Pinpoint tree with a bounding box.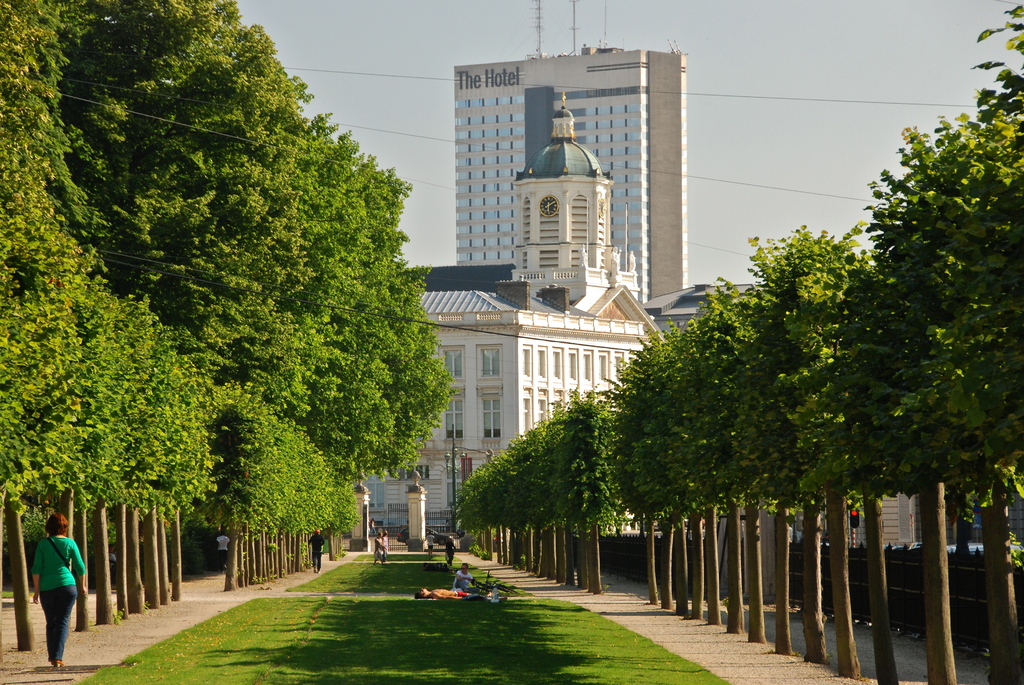
rect(872, 104, 1023, 684).
